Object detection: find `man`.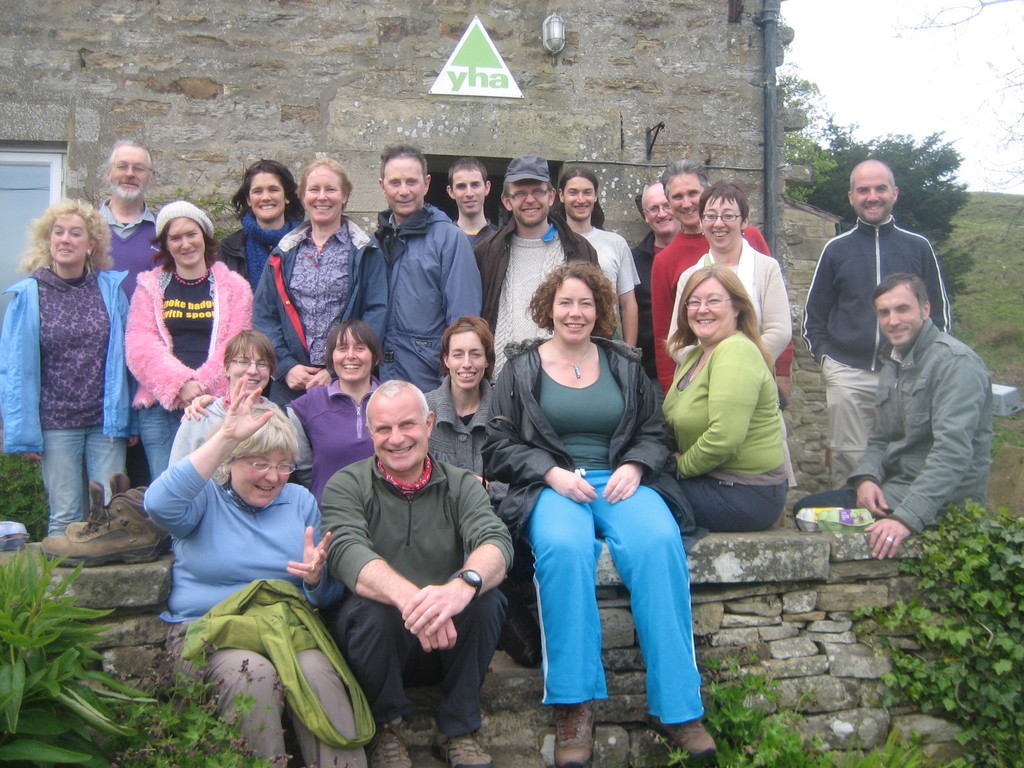
323,383,513,767.
